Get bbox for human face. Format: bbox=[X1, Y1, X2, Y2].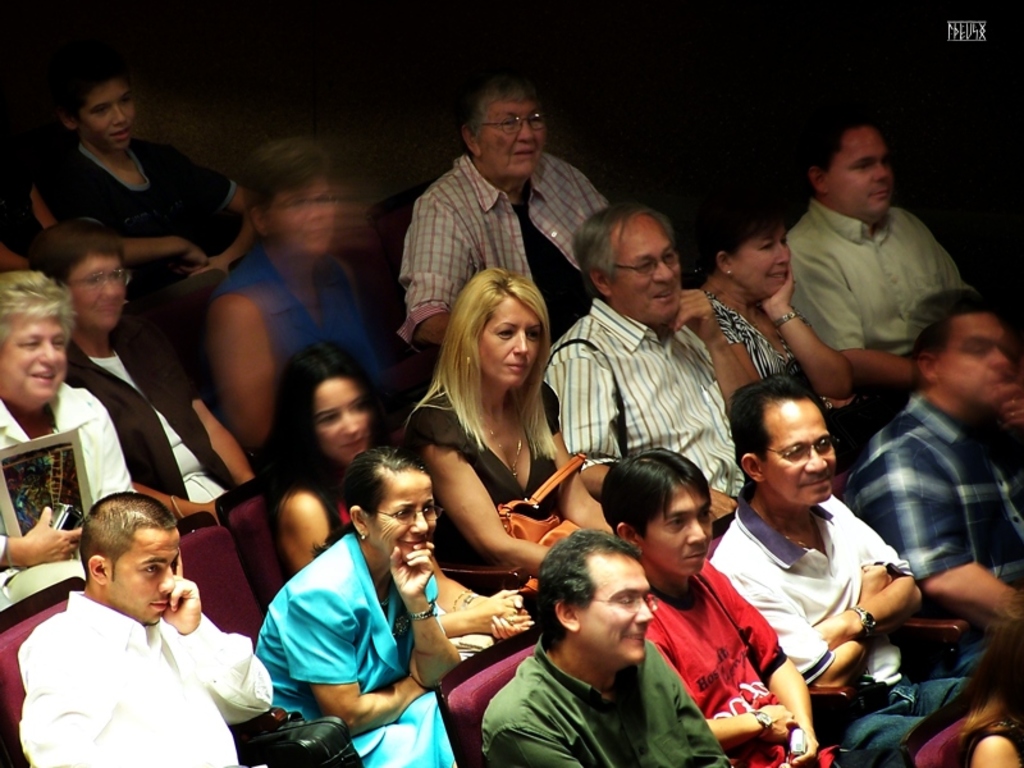
bbox=[726, 211, 795, 302].
